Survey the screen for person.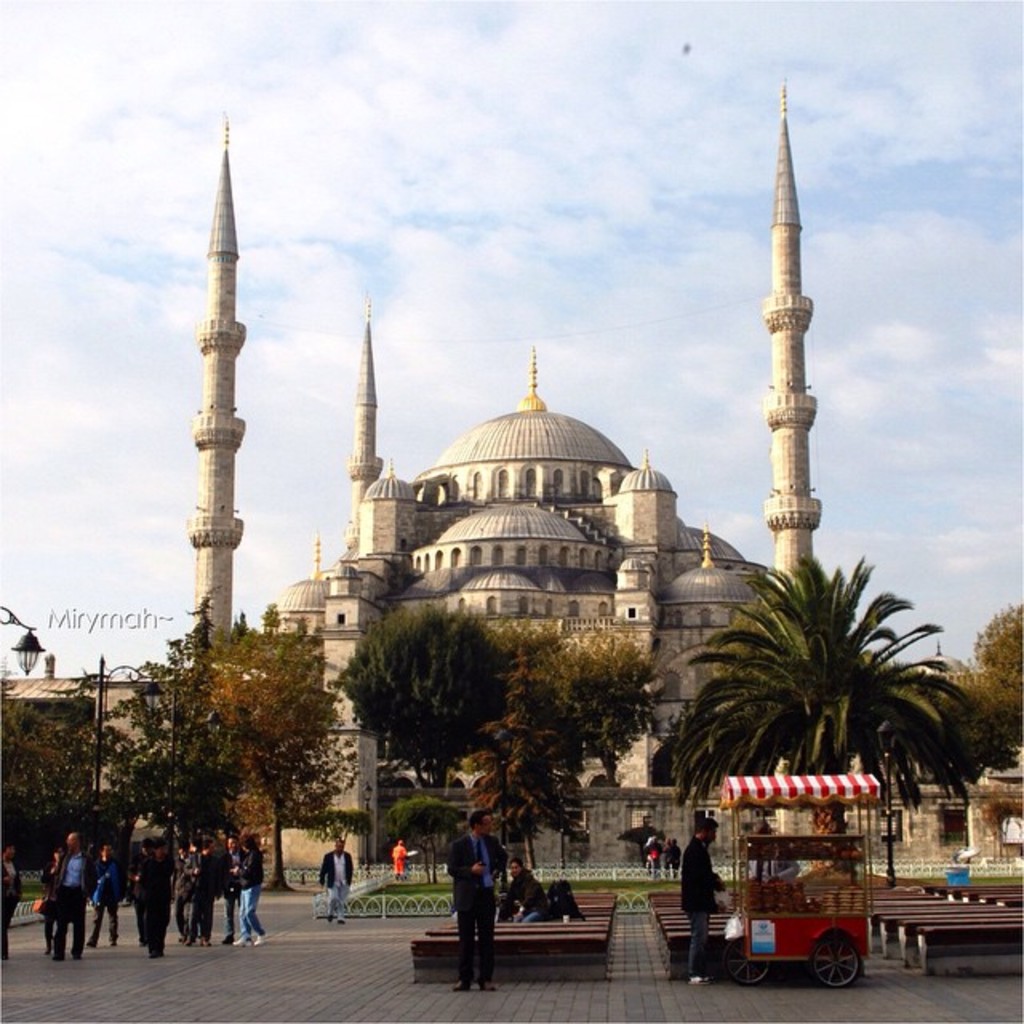
Survey found: 389/834/406/880.
